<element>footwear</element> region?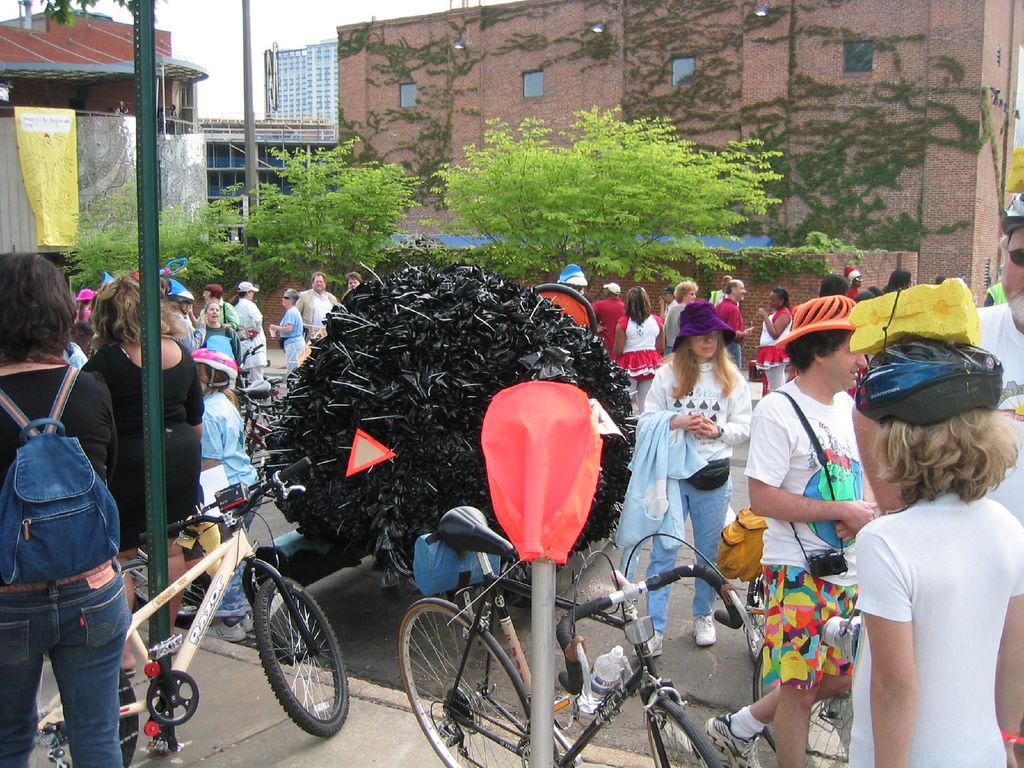
{"left": 634, "top": 627, "right": 663, "bottom": 662}
